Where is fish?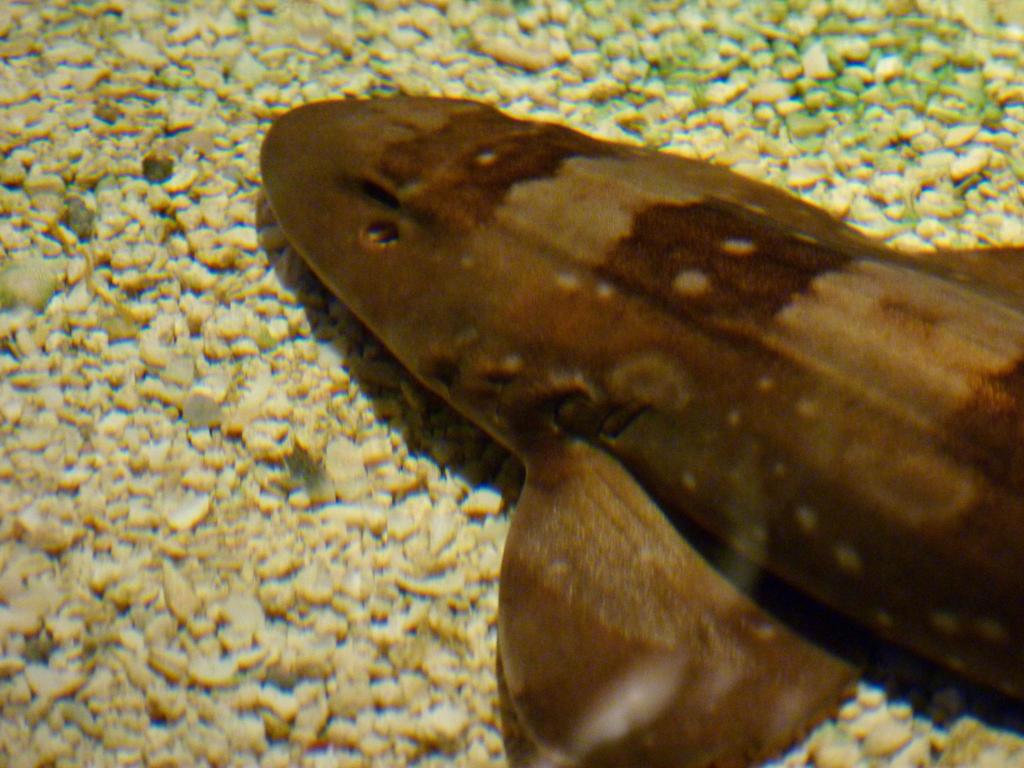
<region>261, 90, 1023, 767</region>.
